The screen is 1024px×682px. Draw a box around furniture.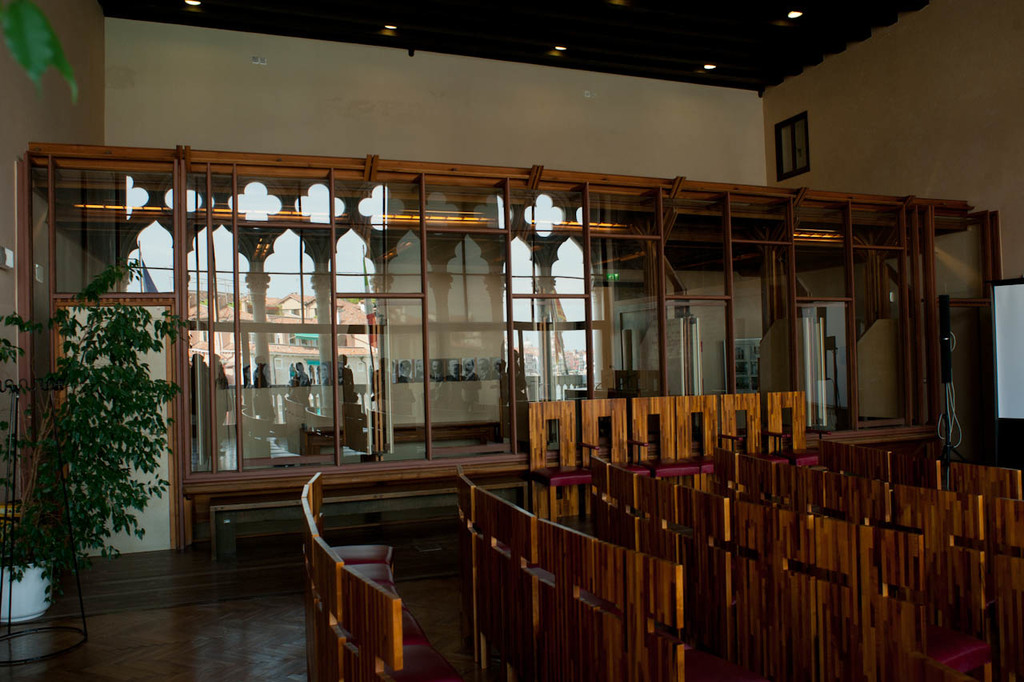
box(766, 391, 826, 460).
